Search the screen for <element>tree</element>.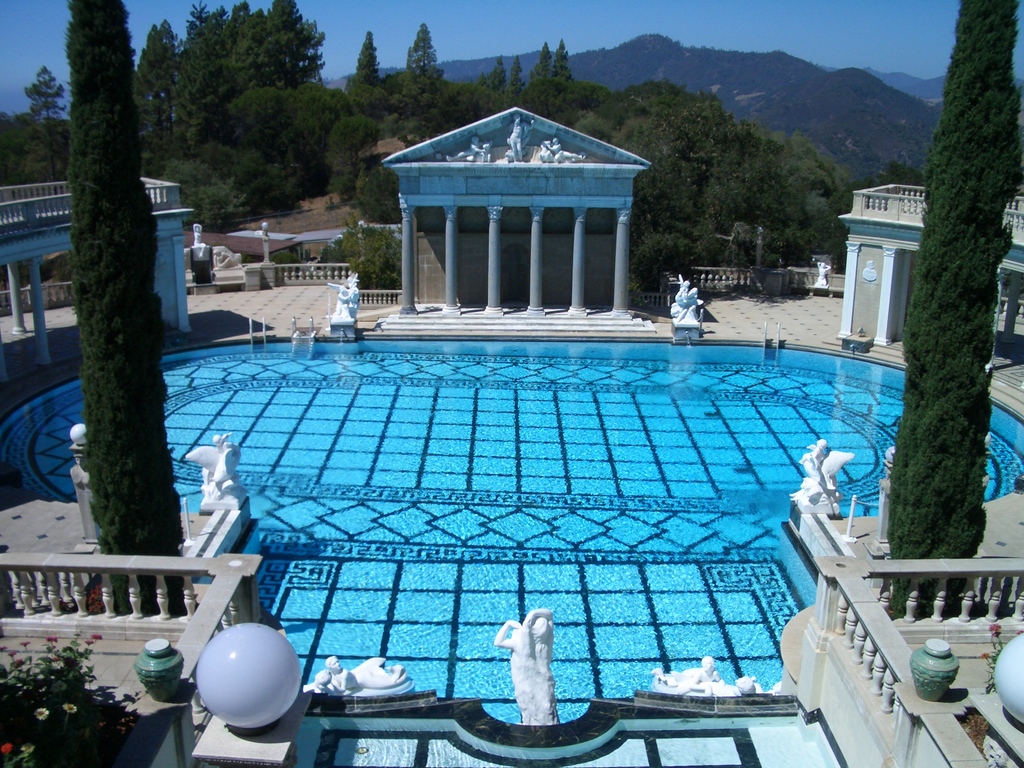
Found at box=[219, 0, 291, 97].
